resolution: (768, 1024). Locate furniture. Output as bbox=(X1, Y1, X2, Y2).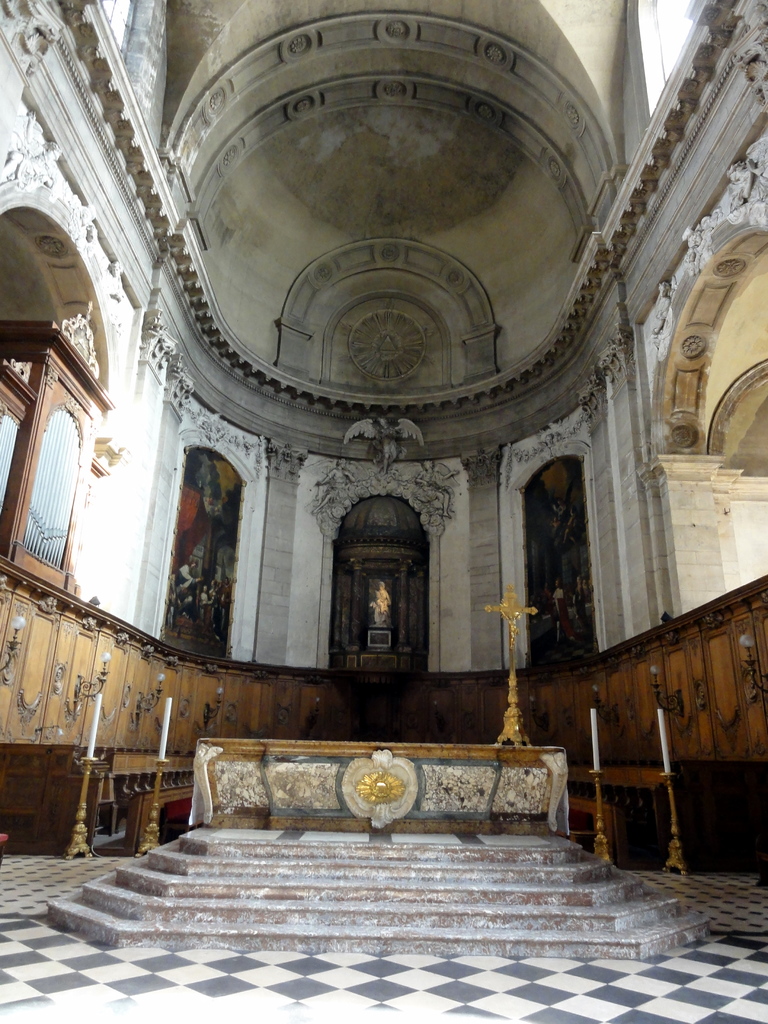
bbox=(190, 737, 566, 836).
